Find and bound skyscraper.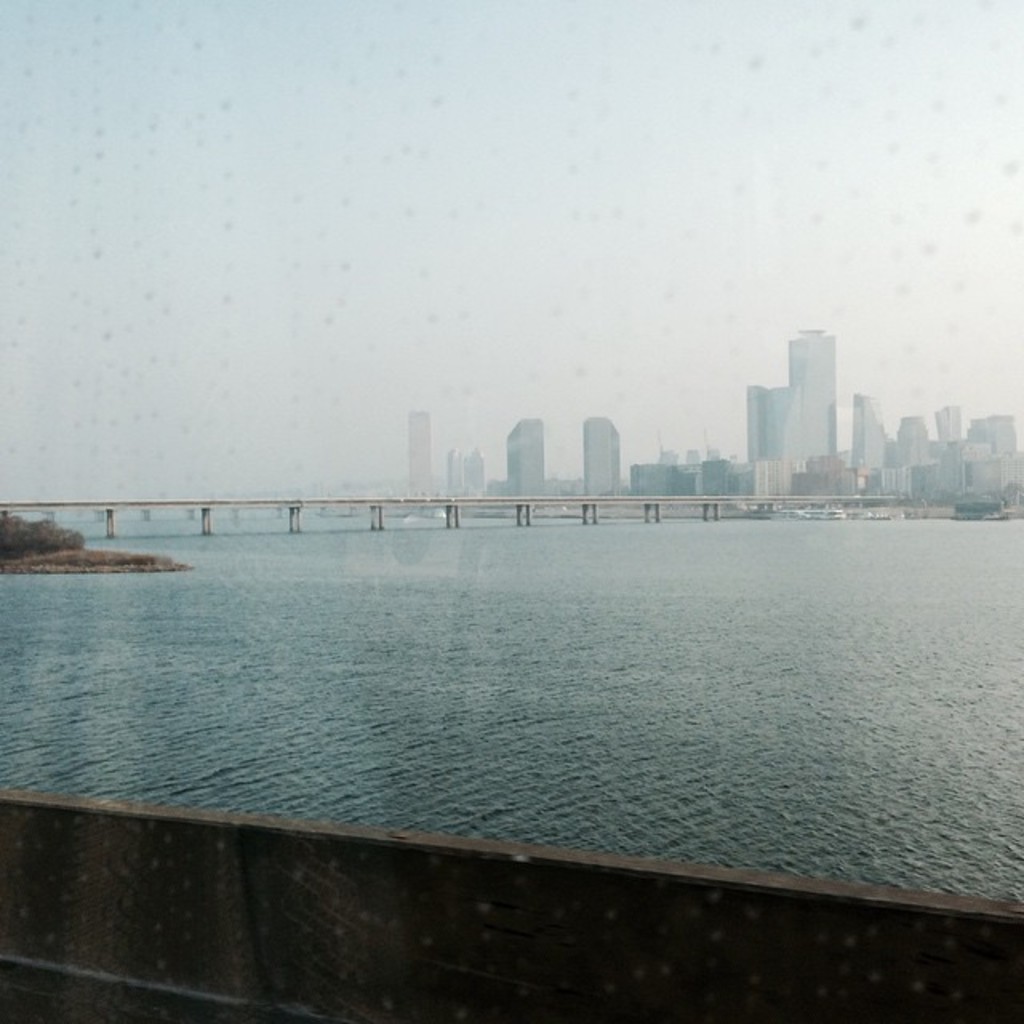
Bound: (408,403,437,498).
